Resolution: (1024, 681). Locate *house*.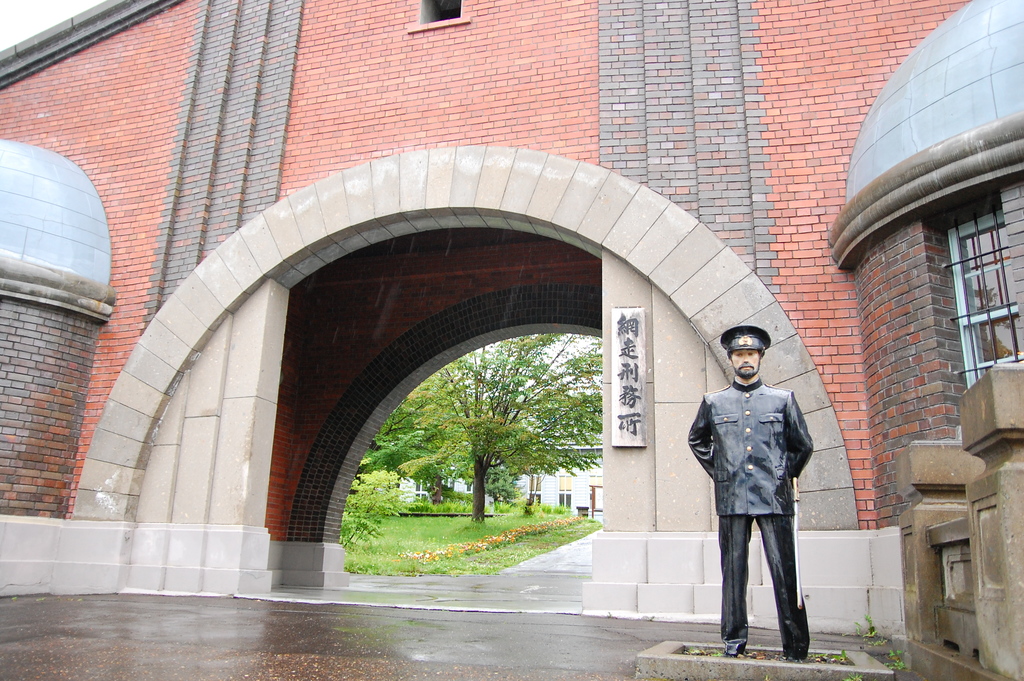
bbox=[395, 431, 600, 526].
